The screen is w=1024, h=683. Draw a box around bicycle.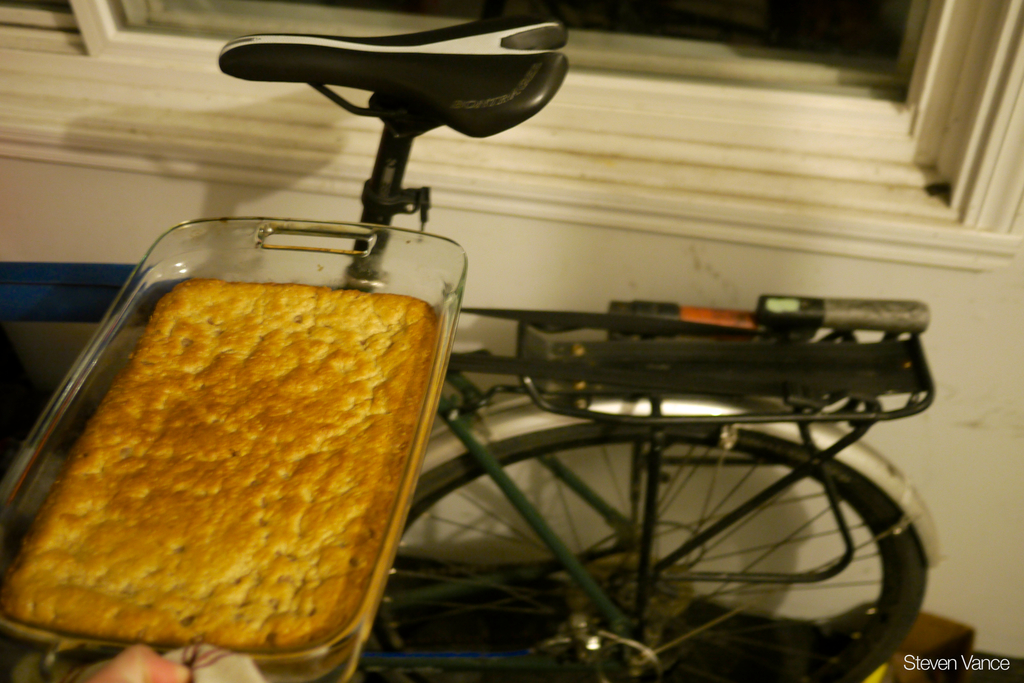
box(0, 0, 950, 677).
